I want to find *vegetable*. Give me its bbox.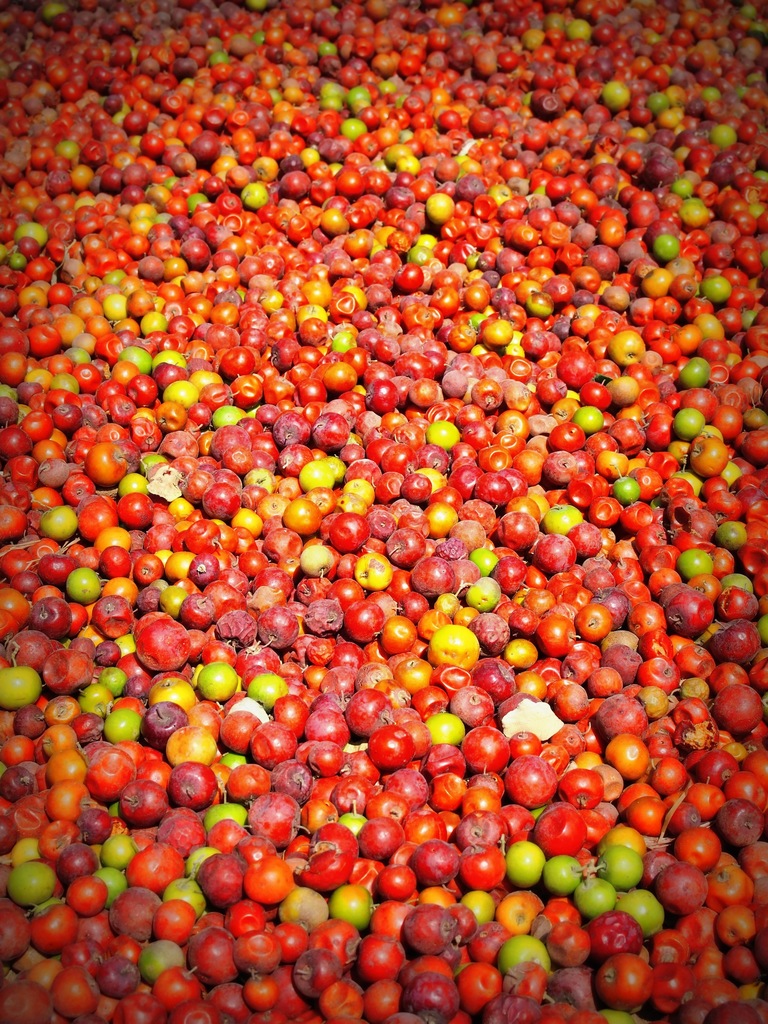
245/858/297/910.
